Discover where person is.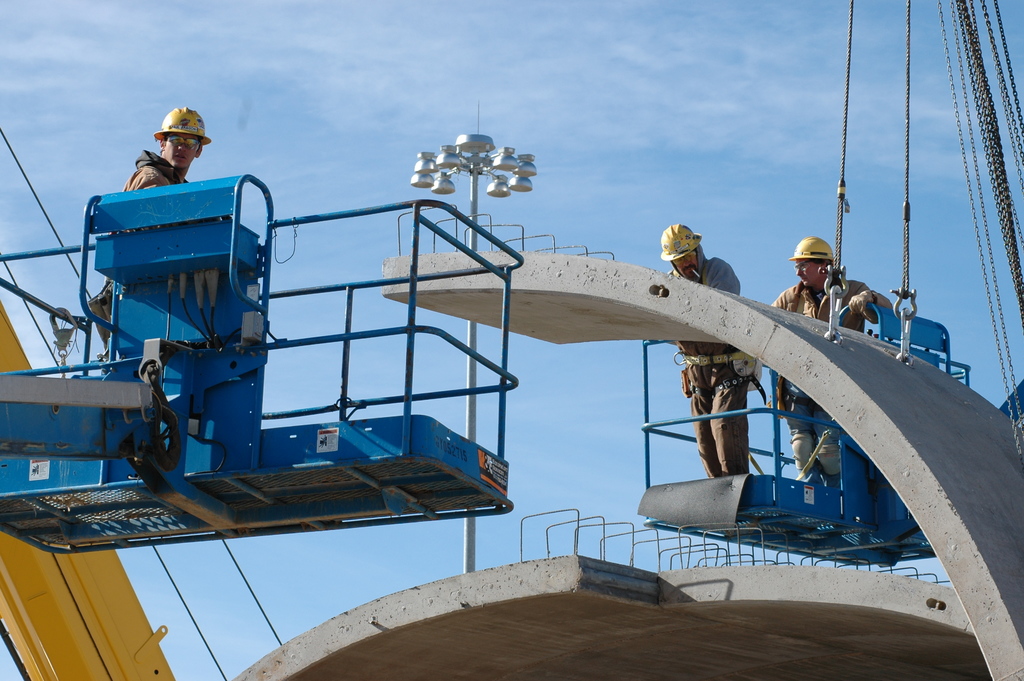
Discovered at <region>771, 238, 897, 484</region>.
